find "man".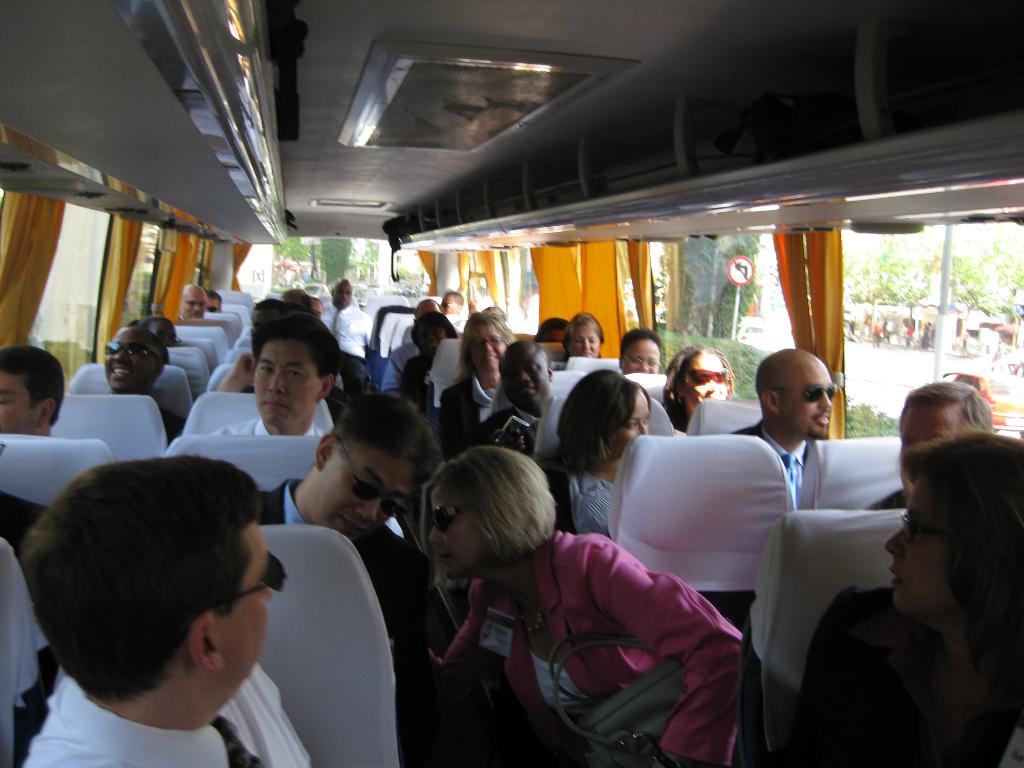
box=[196, 312, 348, 442].
